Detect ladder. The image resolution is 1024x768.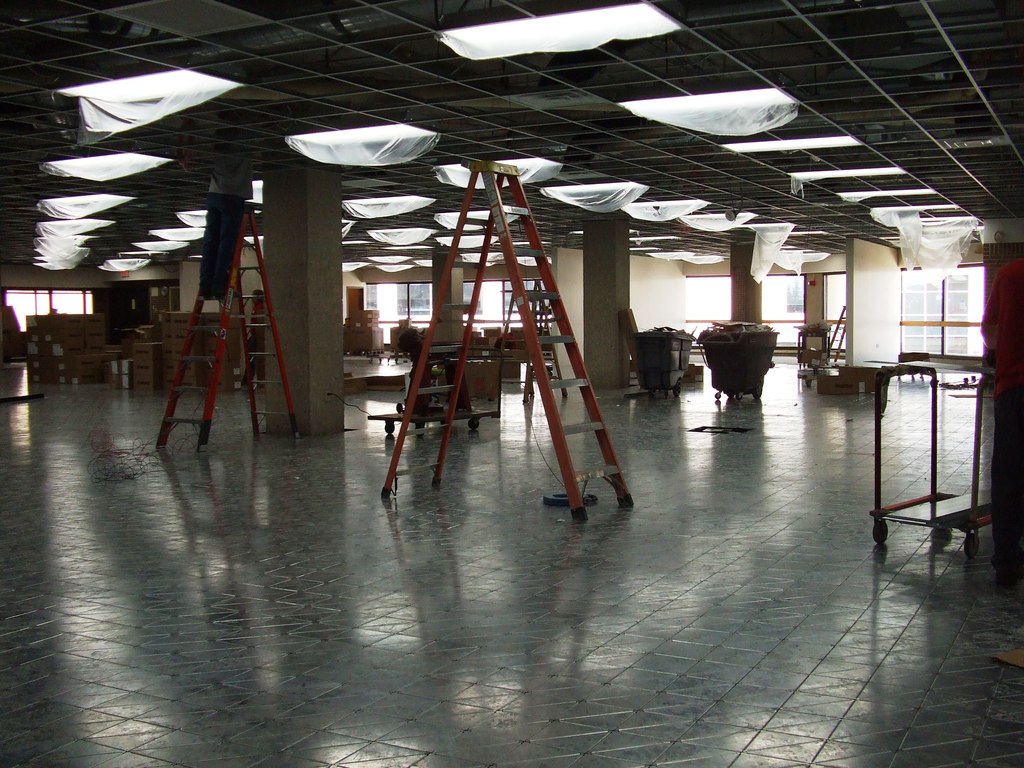
(516,278,571,403).
